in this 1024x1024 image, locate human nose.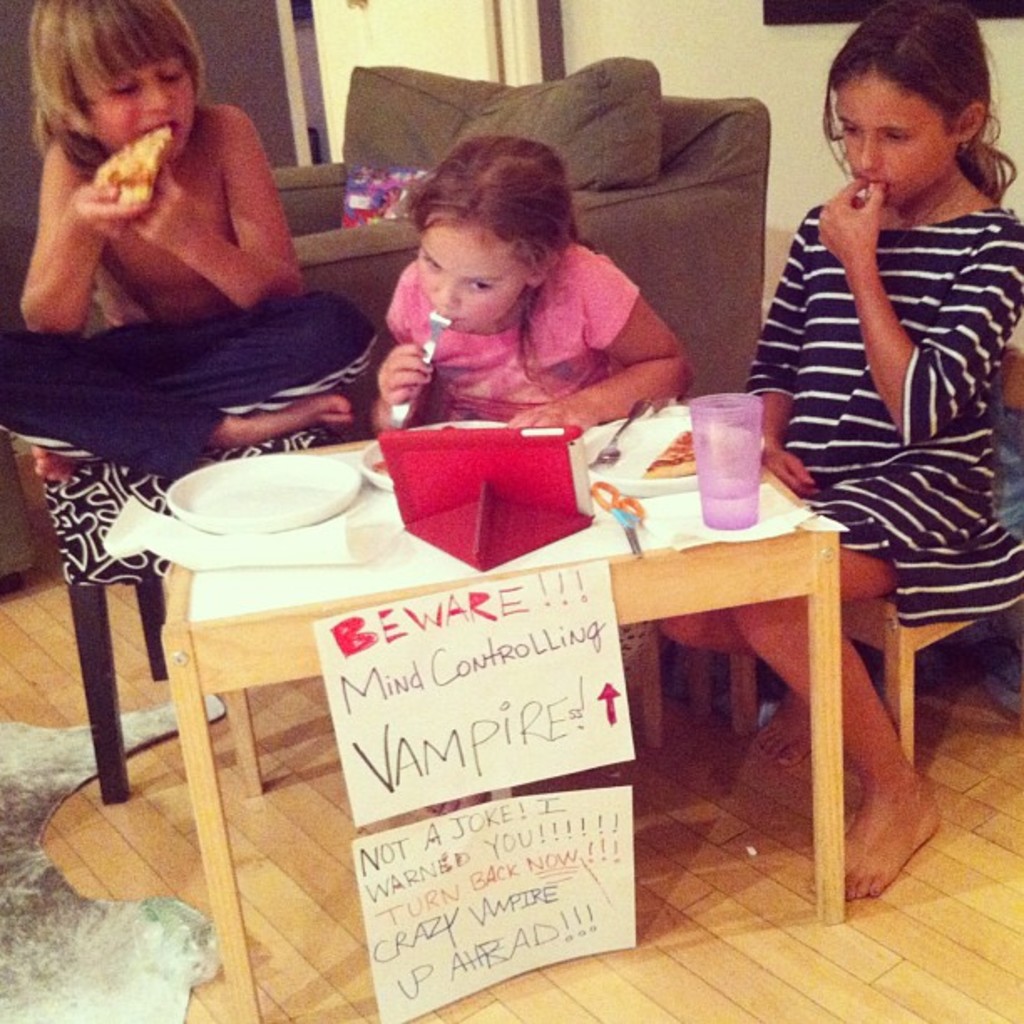
Bounding box: Rect(858, 137, 882, 176).
